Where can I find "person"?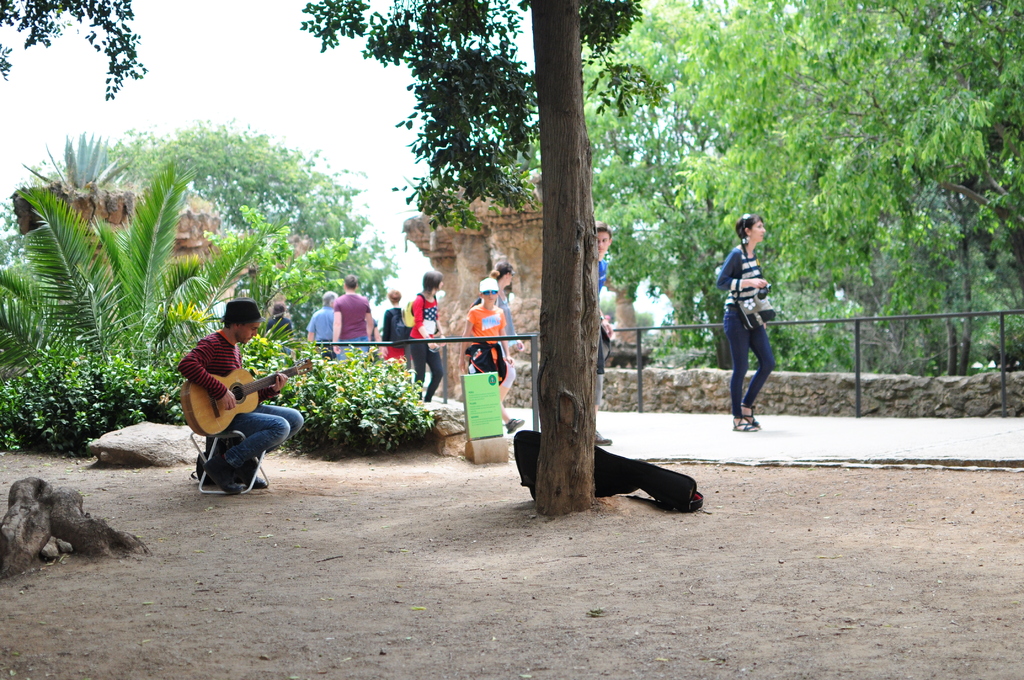
You can find it at BBox(488, 260, 524, 400).
